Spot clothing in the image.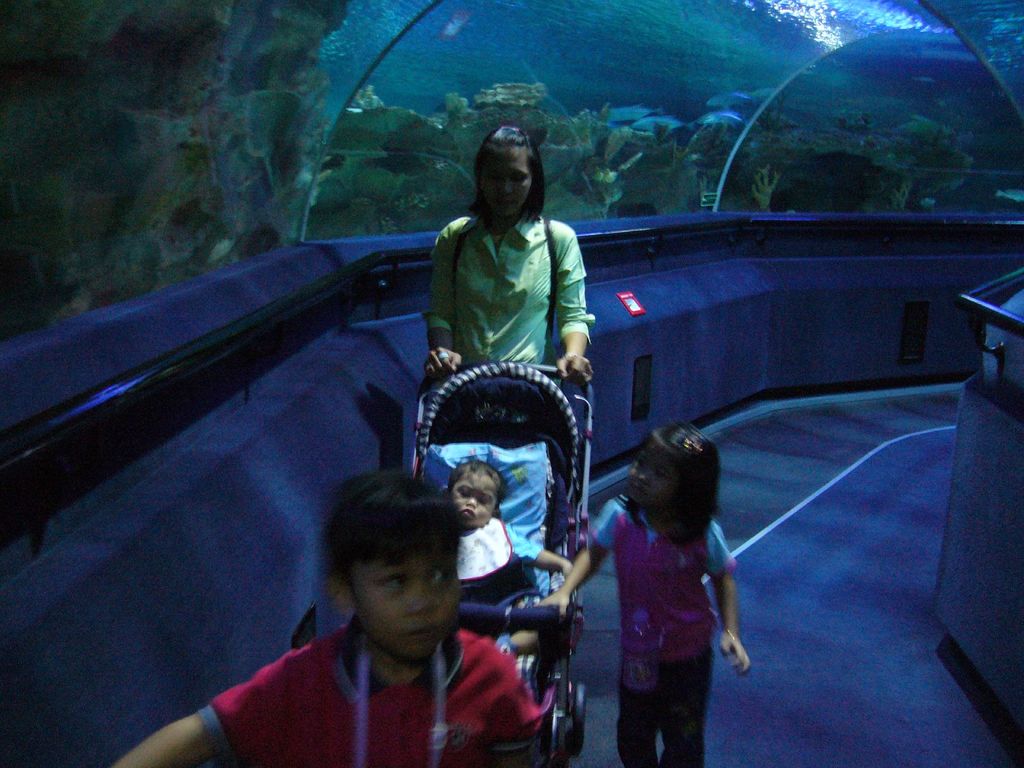
clothing found at {"x1": 584, "y1": 500, "x2": 729, "y2": 767}.
